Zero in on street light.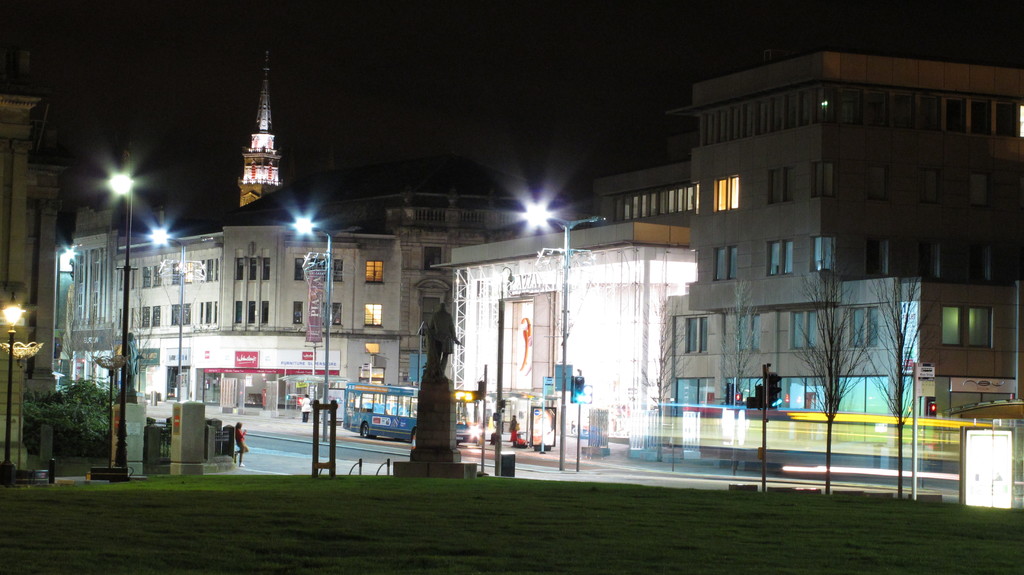
Zeroed in: 292 217 332 440.
